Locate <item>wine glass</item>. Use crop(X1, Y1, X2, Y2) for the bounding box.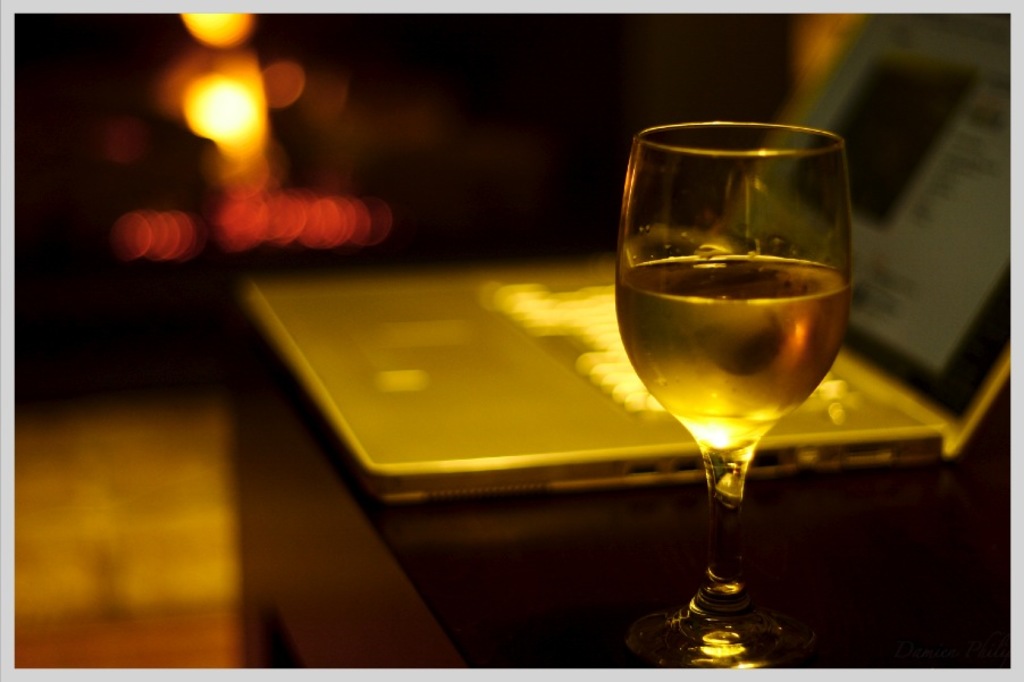
crop(618, 119, 854, 671).
